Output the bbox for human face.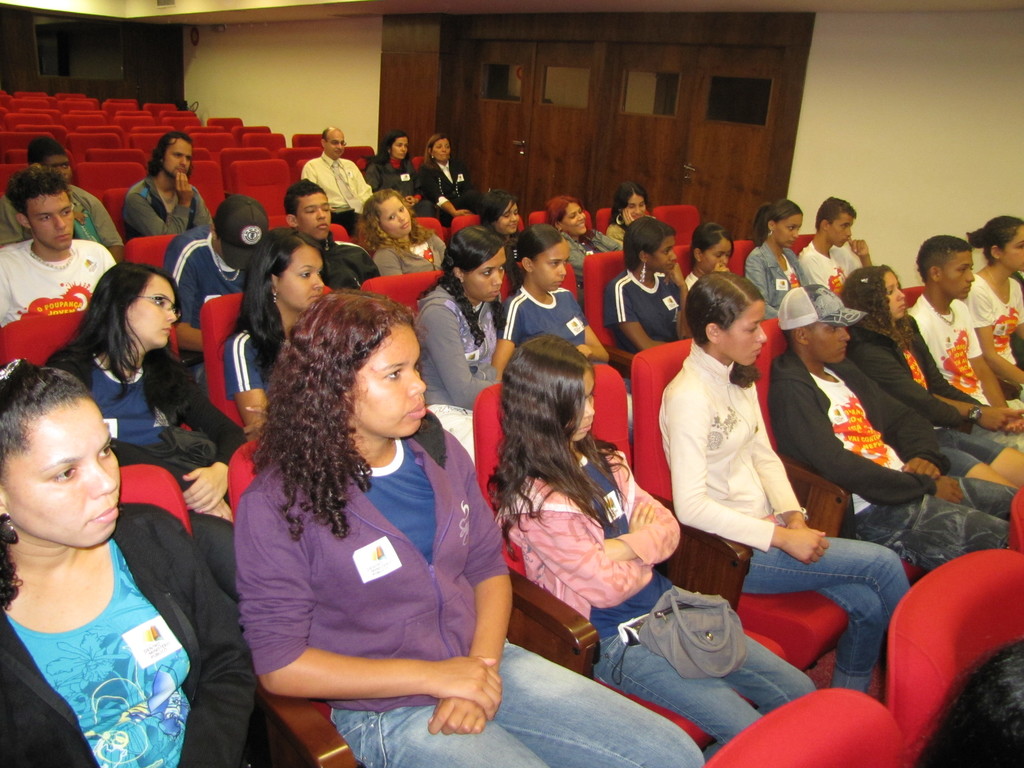
region(716, 301, 766, 365).
